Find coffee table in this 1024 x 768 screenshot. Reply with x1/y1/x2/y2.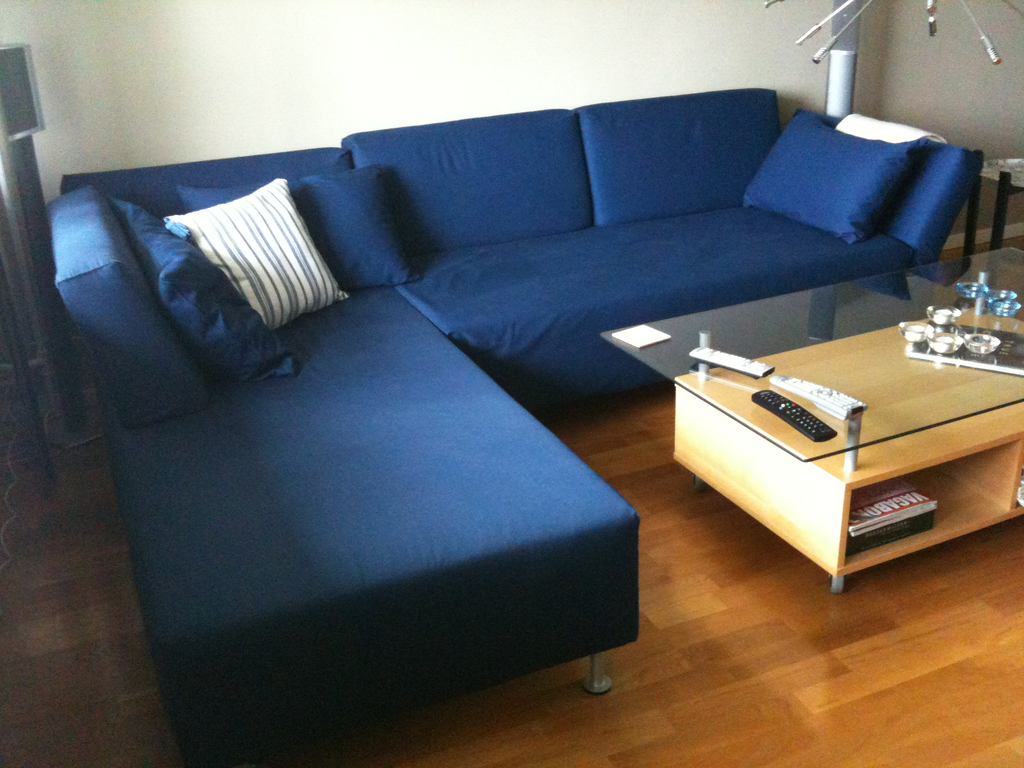
599/243/1023/592.
